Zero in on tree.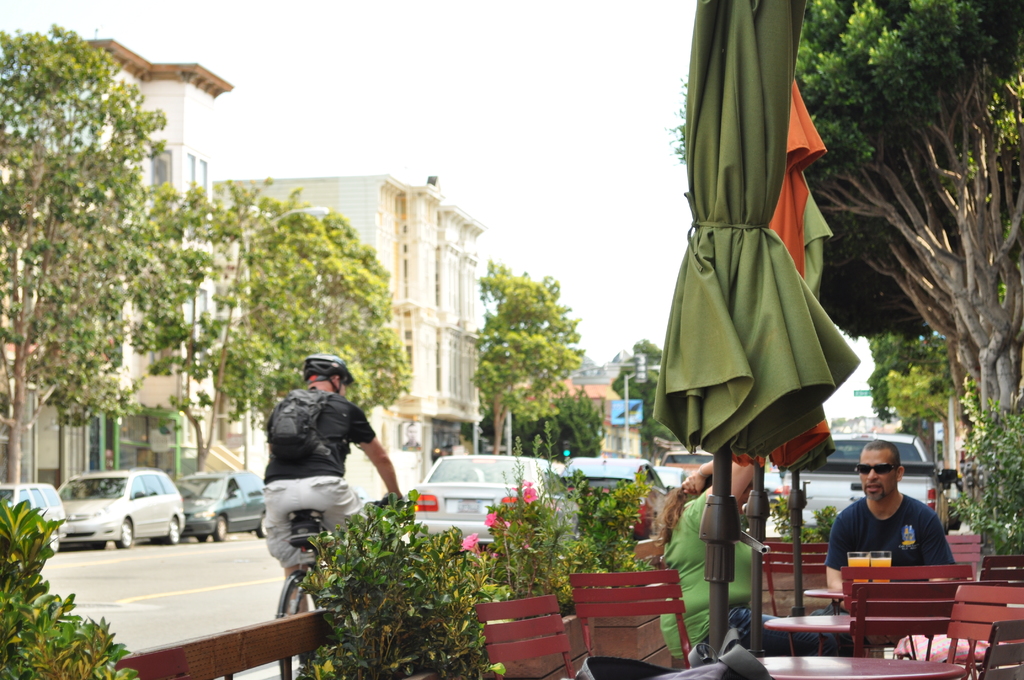
Zeroed in: box(472, 255, 584, 451).
